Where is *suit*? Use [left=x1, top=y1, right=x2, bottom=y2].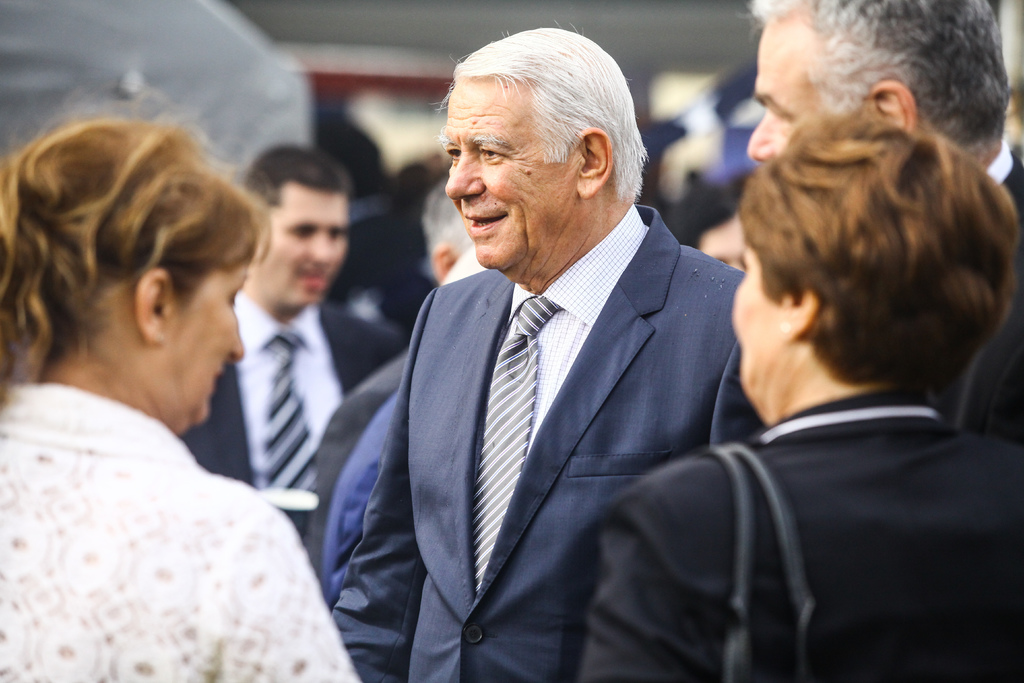
[left=177, top=285, right=406, bottom=524].
